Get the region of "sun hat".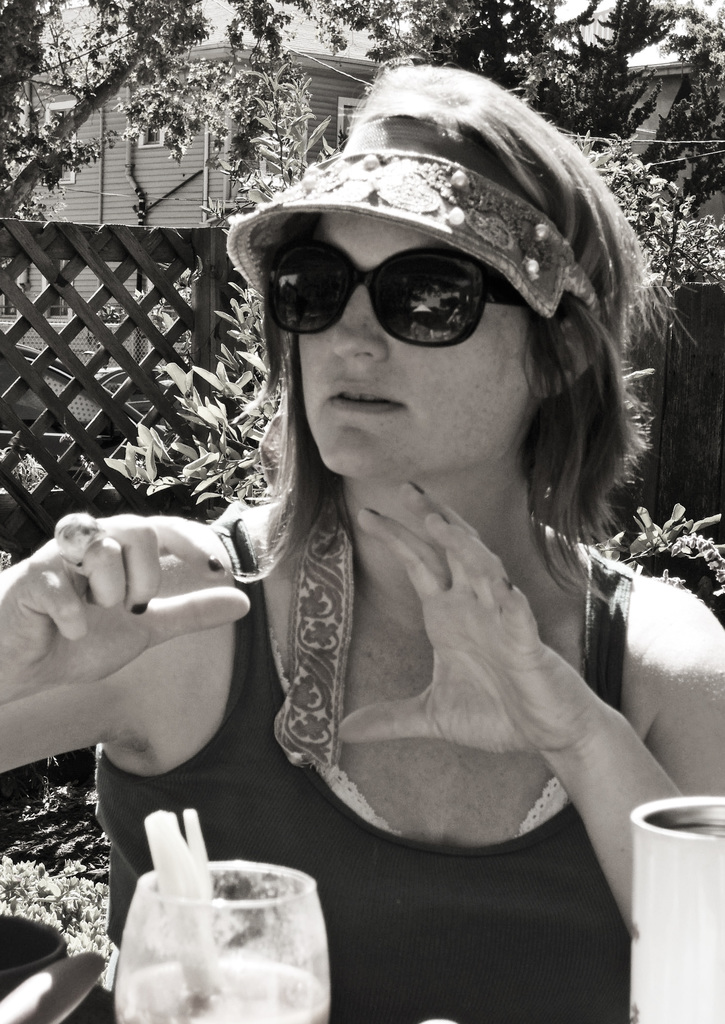
select_region(228, 120, 618, 321).
